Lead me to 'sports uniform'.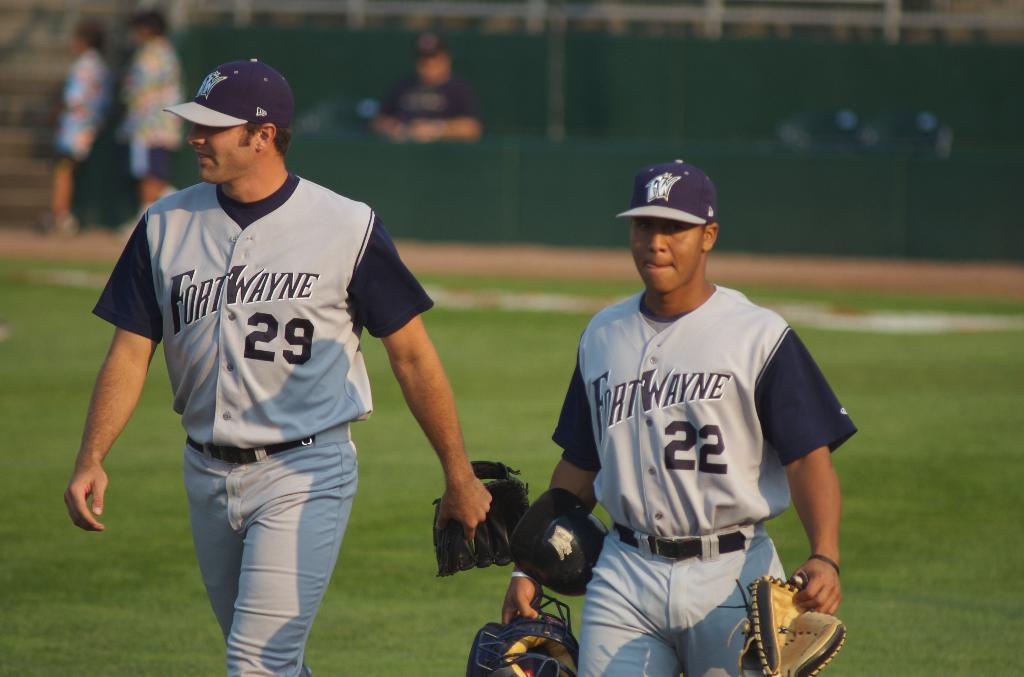
Lead to region(93, 59, 527, 676).
